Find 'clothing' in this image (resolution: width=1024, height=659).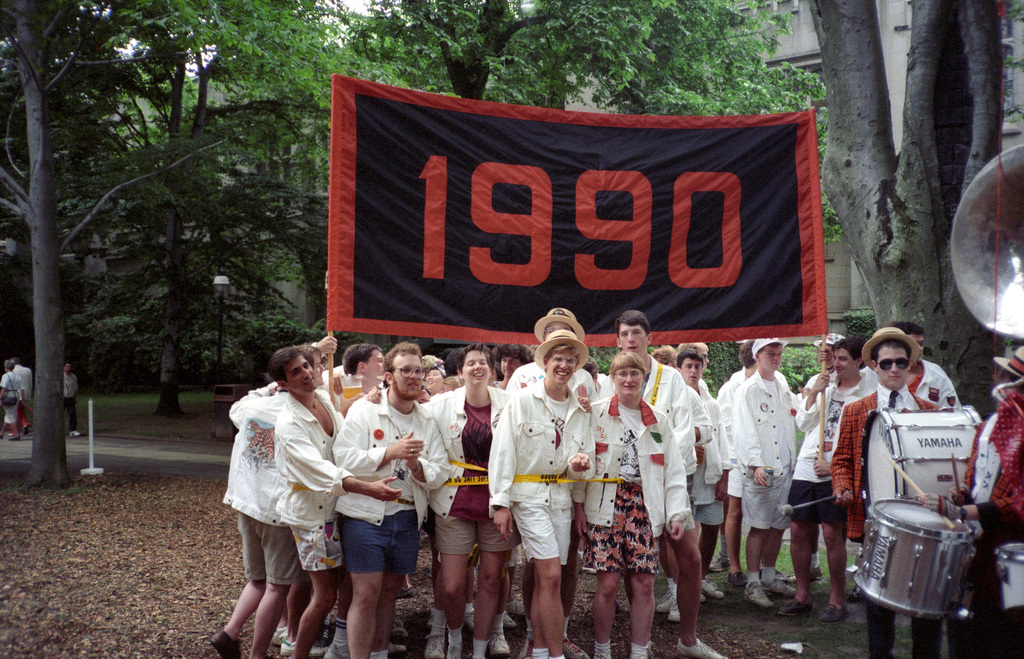
detection(960, 390, 1022, 658).
